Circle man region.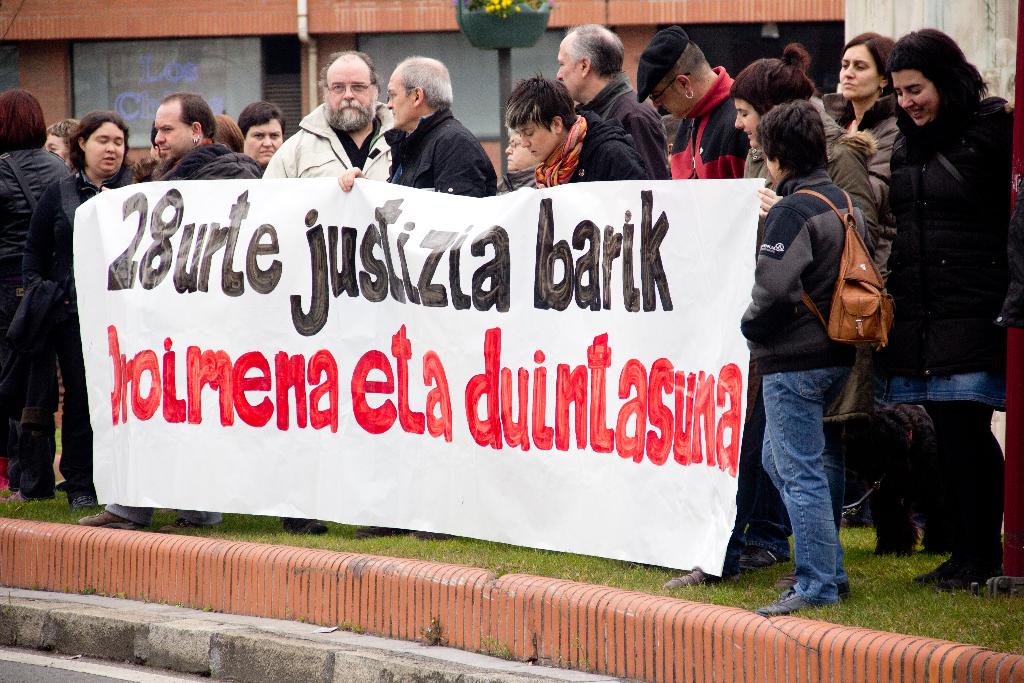
Region: 635/26/745/178.
